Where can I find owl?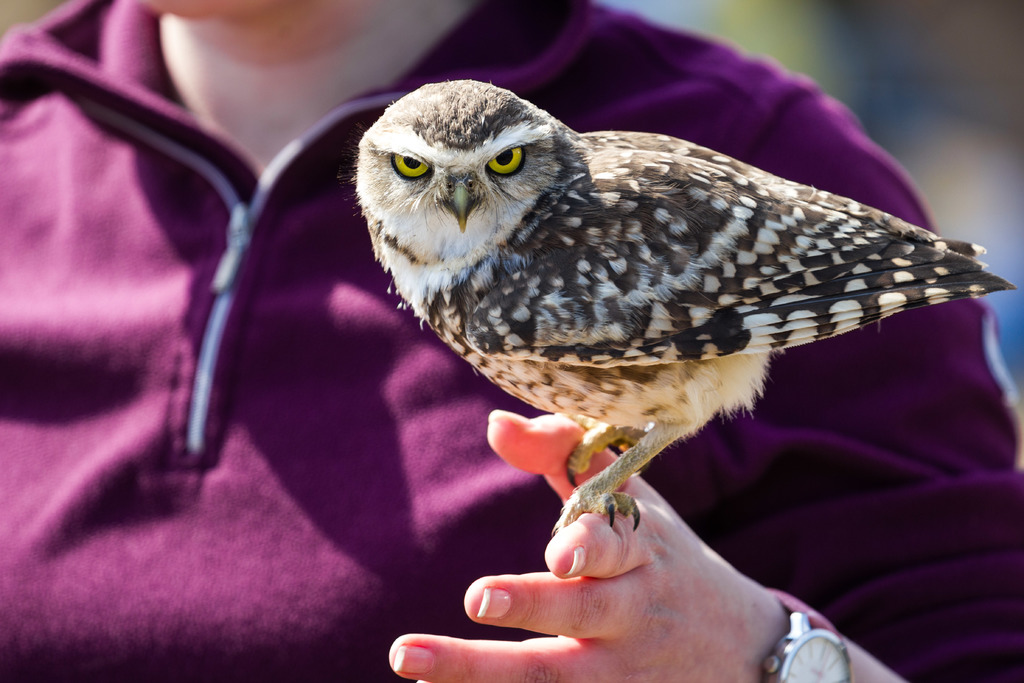
You can find it at x1=337 y1=72 x2=1023 y2=549.
